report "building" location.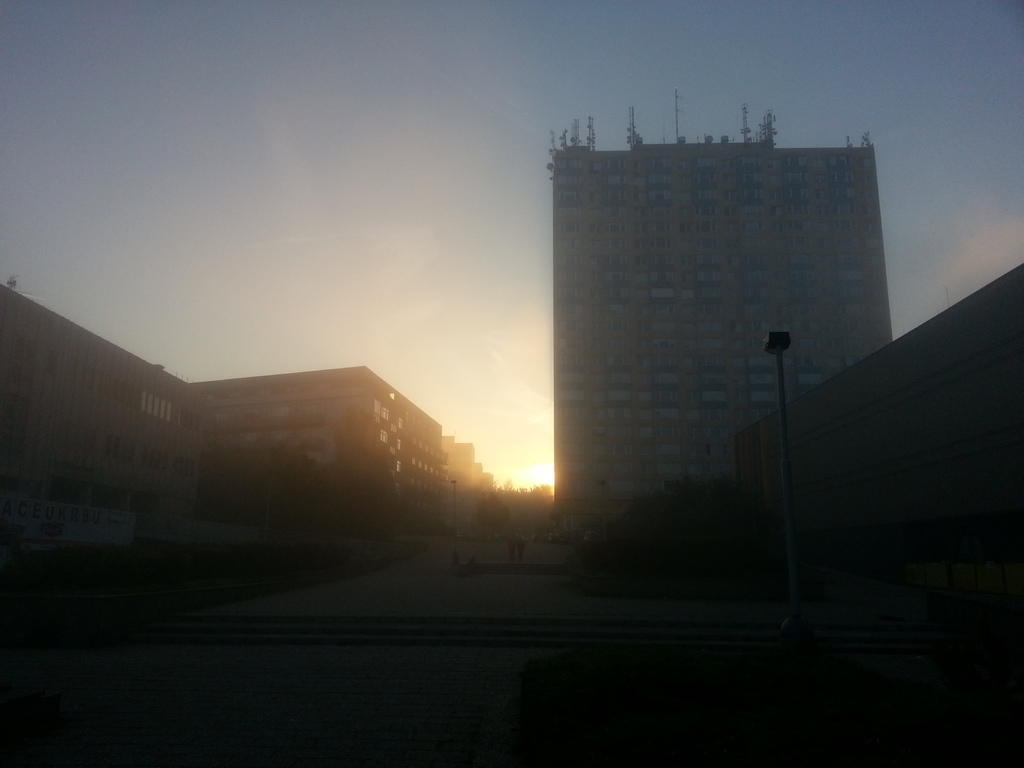
Report: (left=0, top=273, right=447, bottom=572).
